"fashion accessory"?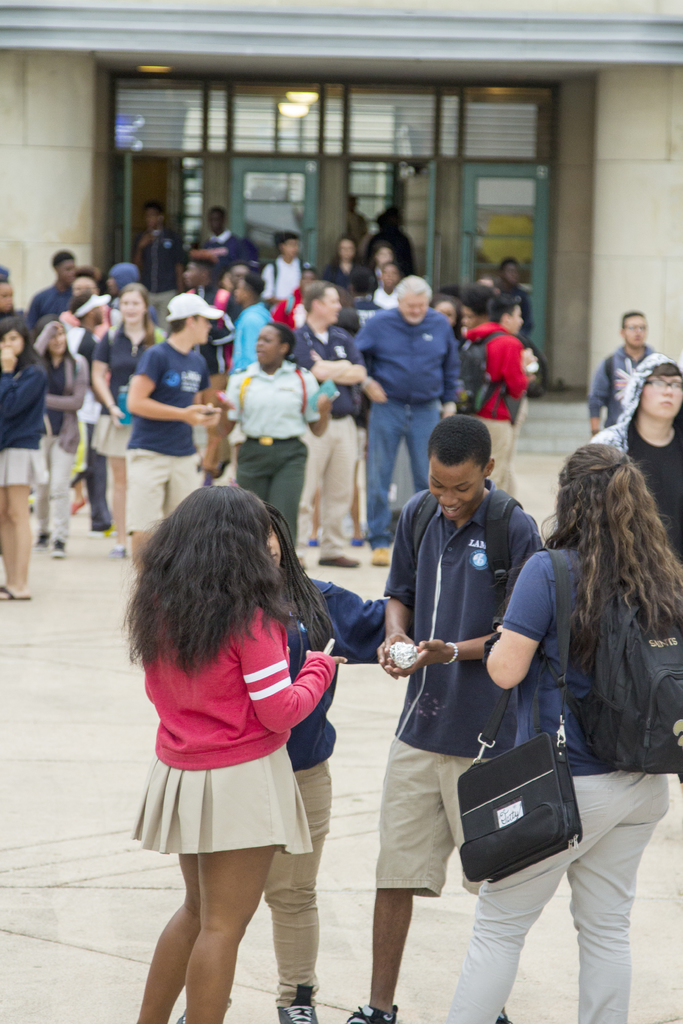
(374, 547, 390, 566)
